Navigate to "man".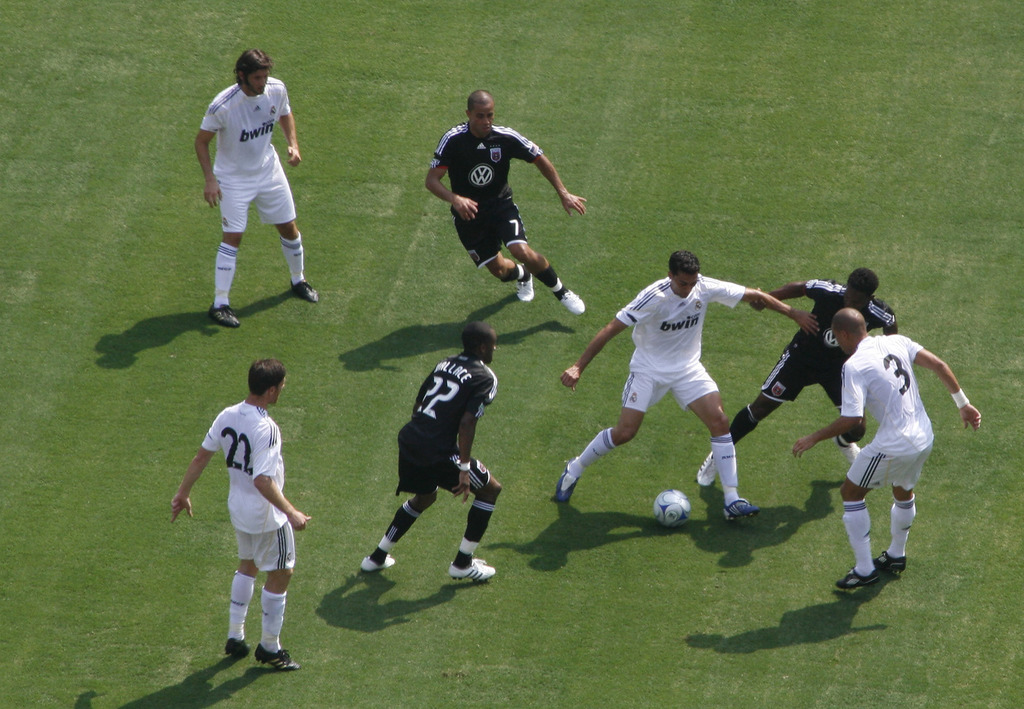
Navigation target: box=[360, 321, 504, 582].
